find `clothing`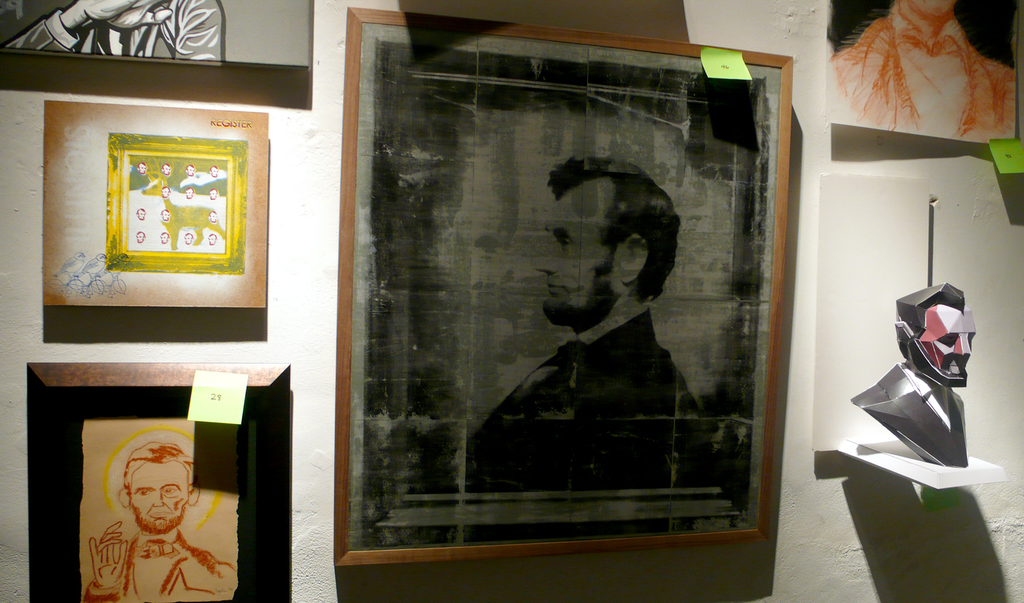
crop(3, 0, 227, 59)
